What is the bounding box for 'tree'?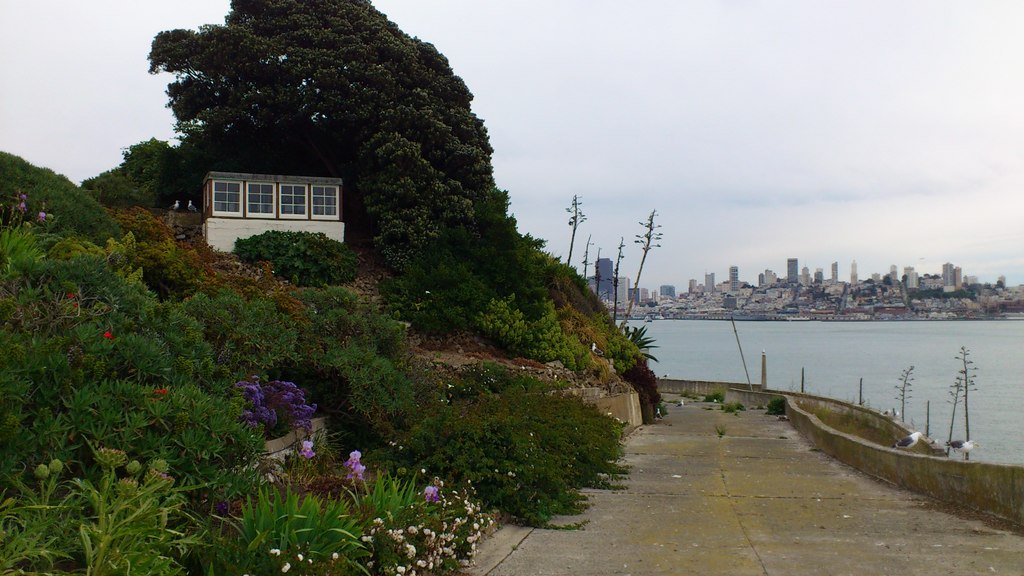
131:12:522:252.
